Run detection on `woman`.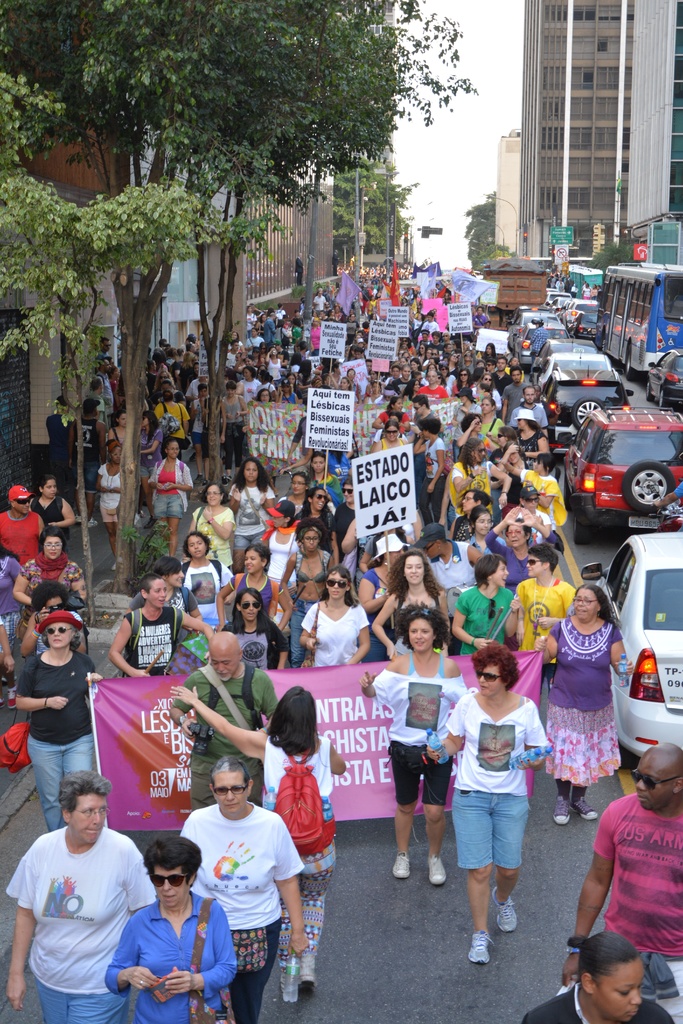
Result: (147,436,192,556).
